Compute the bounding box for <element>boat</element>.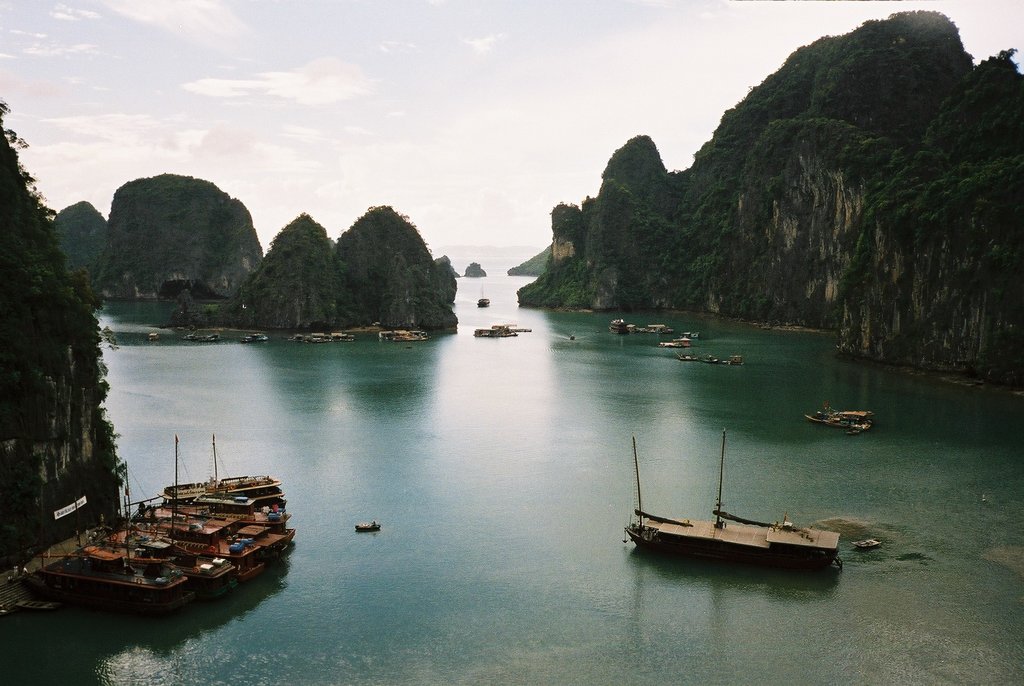
bbox=(163, 494, 293, 544).
